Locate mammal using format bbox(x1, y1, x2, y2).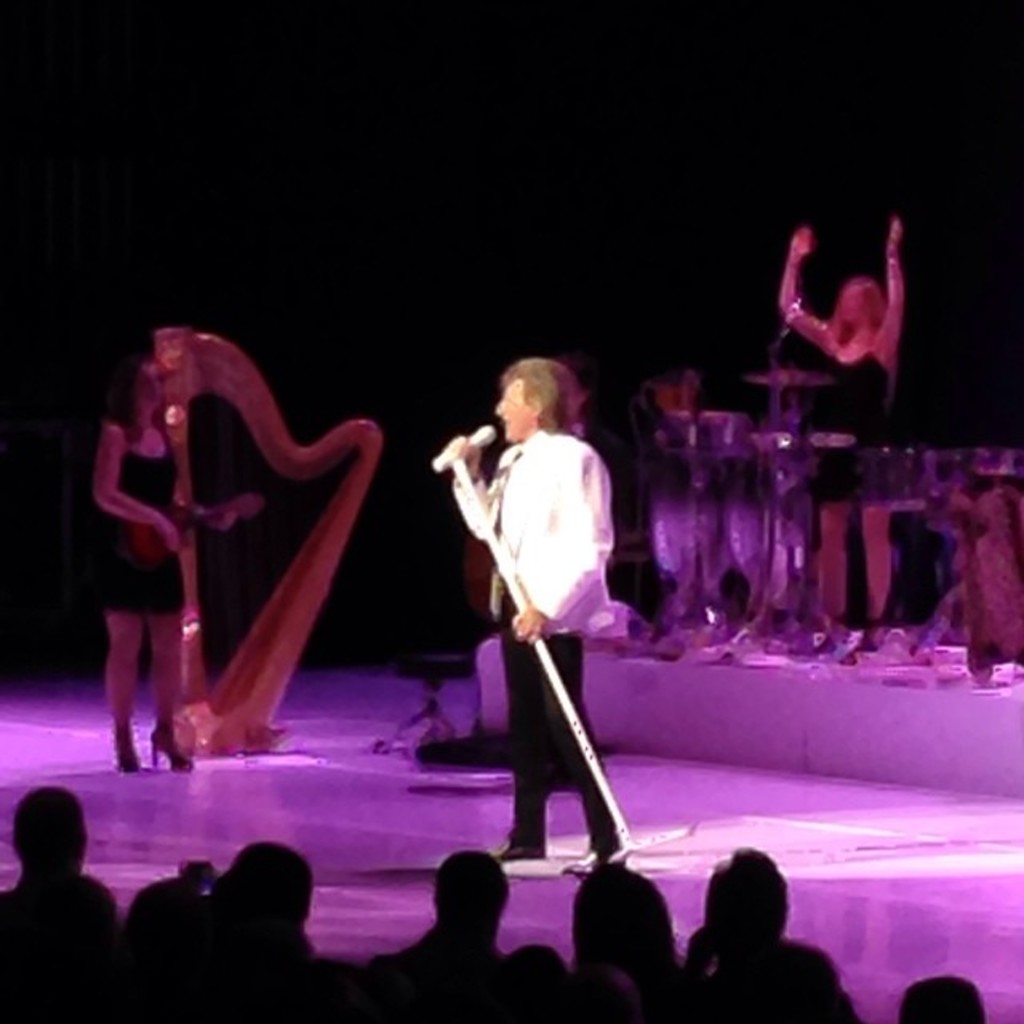
bbox(774, 221, 907, 643).
